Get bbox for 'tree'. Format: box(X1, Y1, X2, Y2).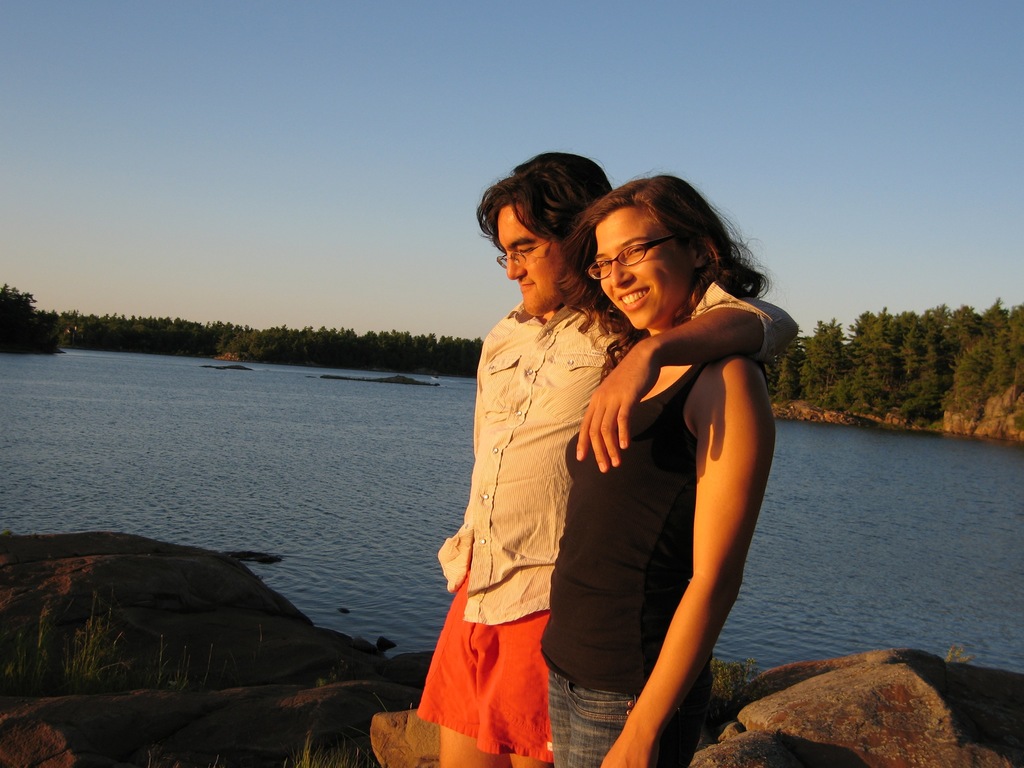
box(790, 310, 849, 412).
